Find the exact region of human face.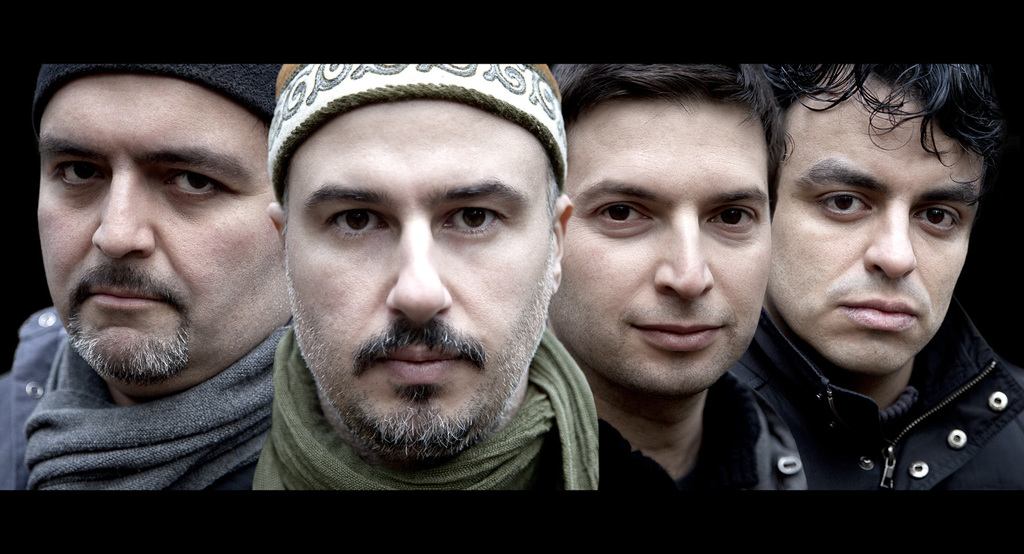
Exact region: bbox=(550, 94, 775, 394).
